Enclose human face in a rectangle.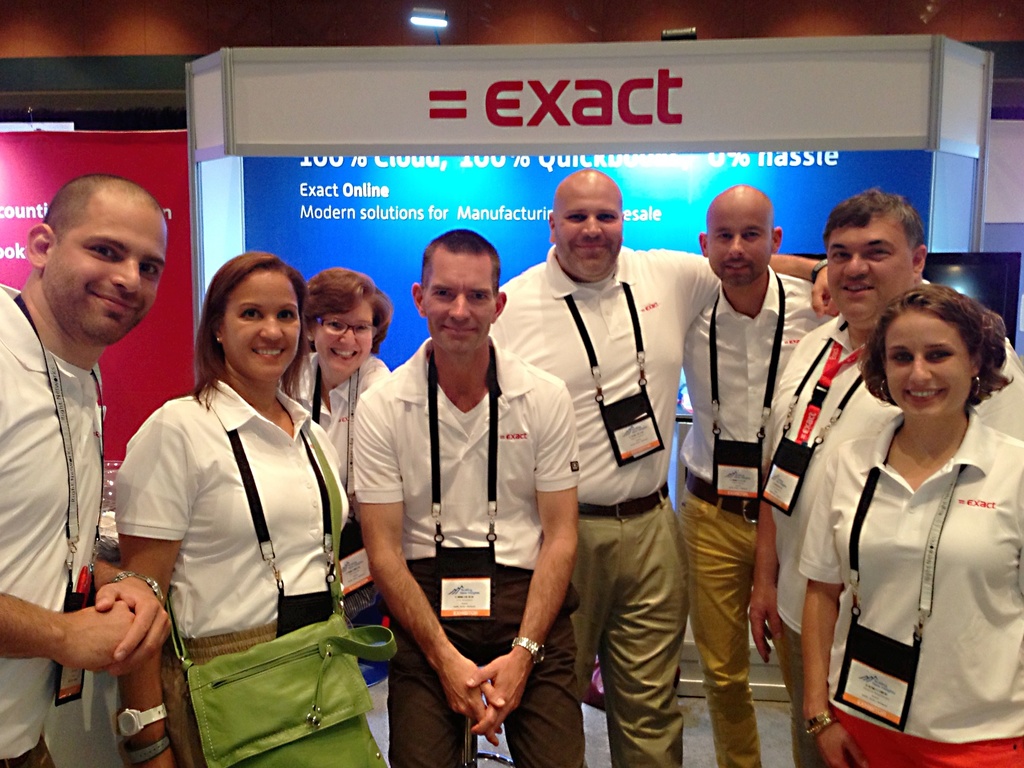
x1=225 y1=271 x2=306 y2=373.
